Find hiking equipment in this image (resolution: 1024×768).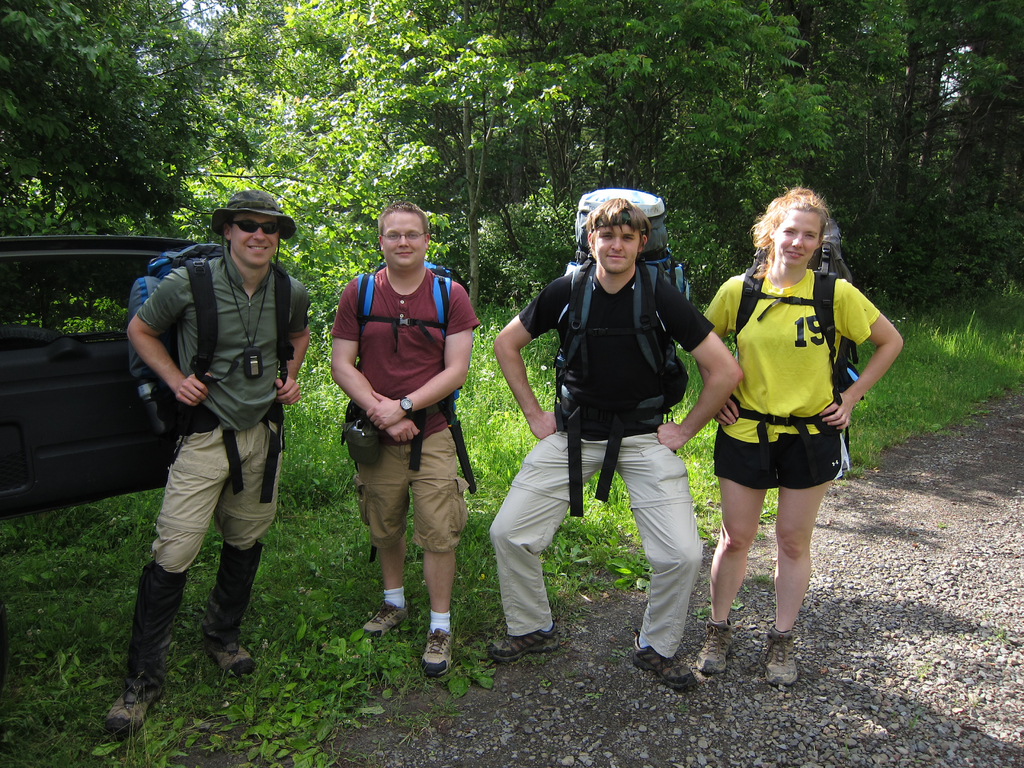
(x1=129, y1=240, x2=292, y2=500).
